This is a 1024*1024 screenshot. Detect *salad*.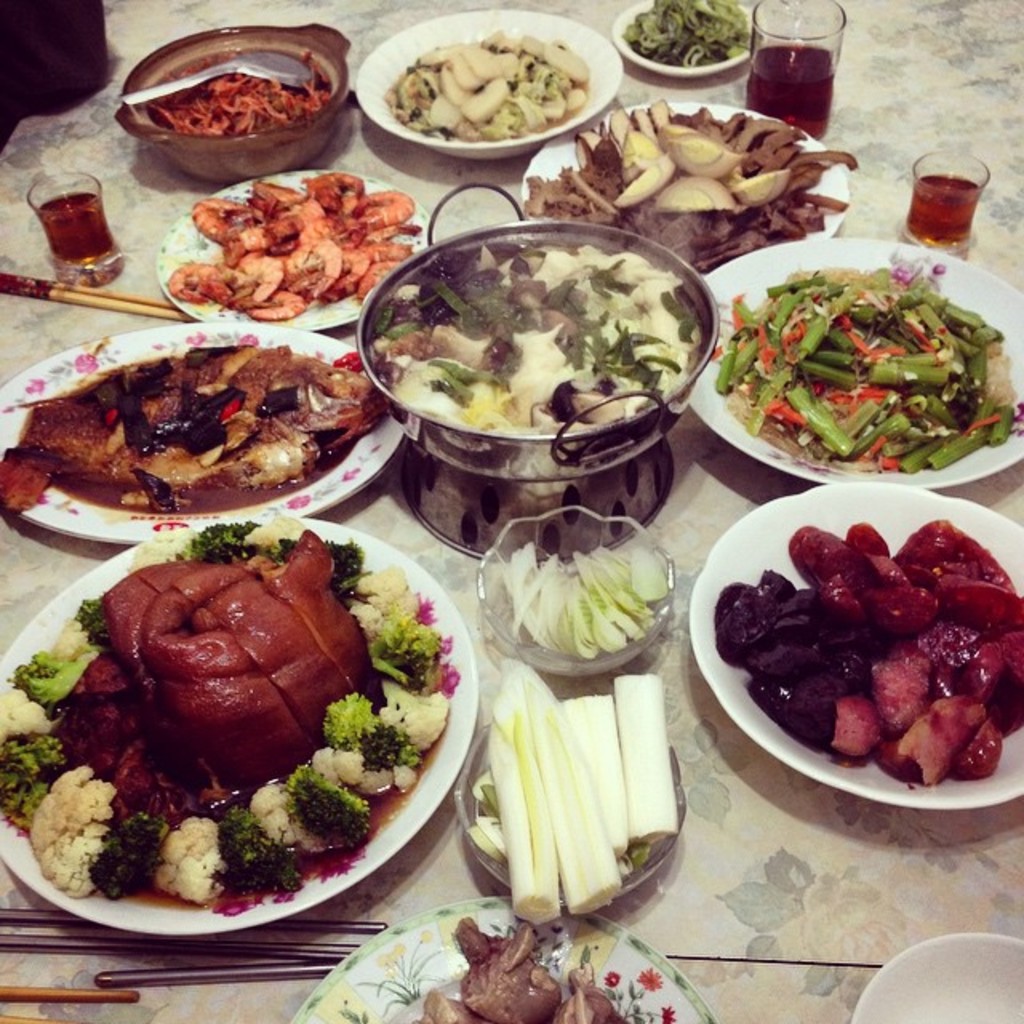
[710,254,1022,483].
